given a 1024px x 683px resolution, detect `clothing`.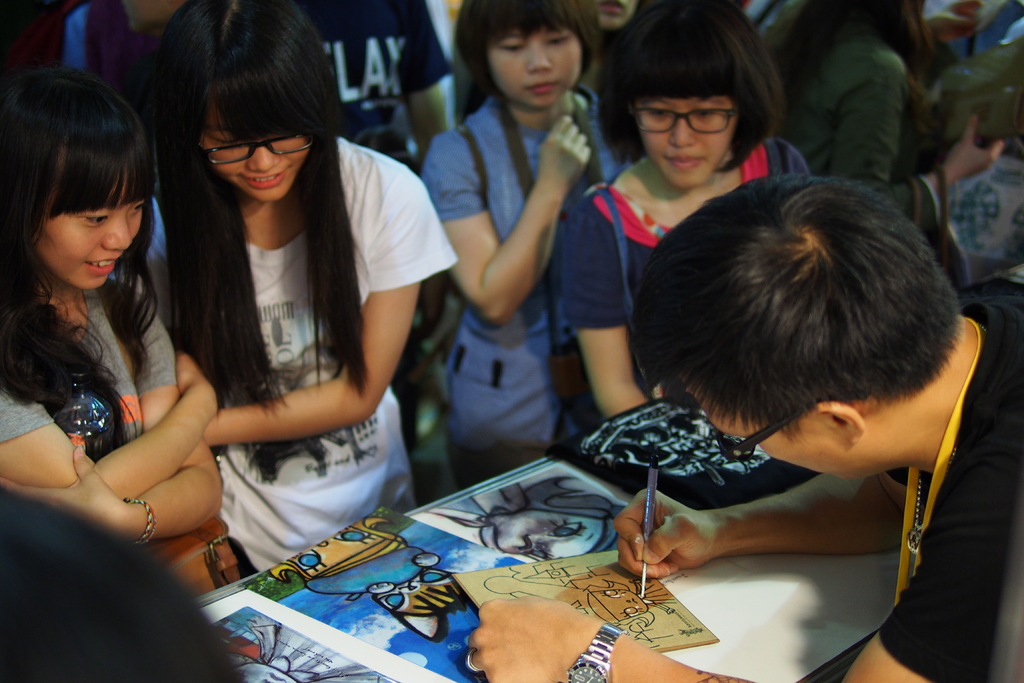
[x1=880, y1=300, x2=1023, y2=682].
